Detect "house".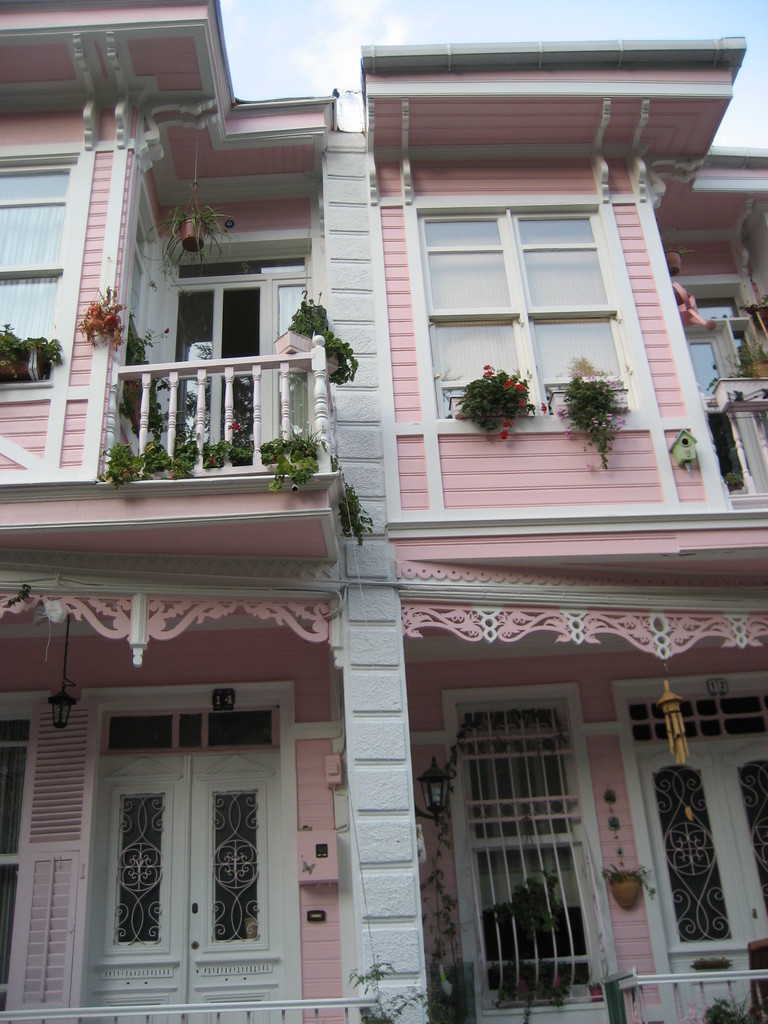
Detected at box(0, 6, 430, 1023).
